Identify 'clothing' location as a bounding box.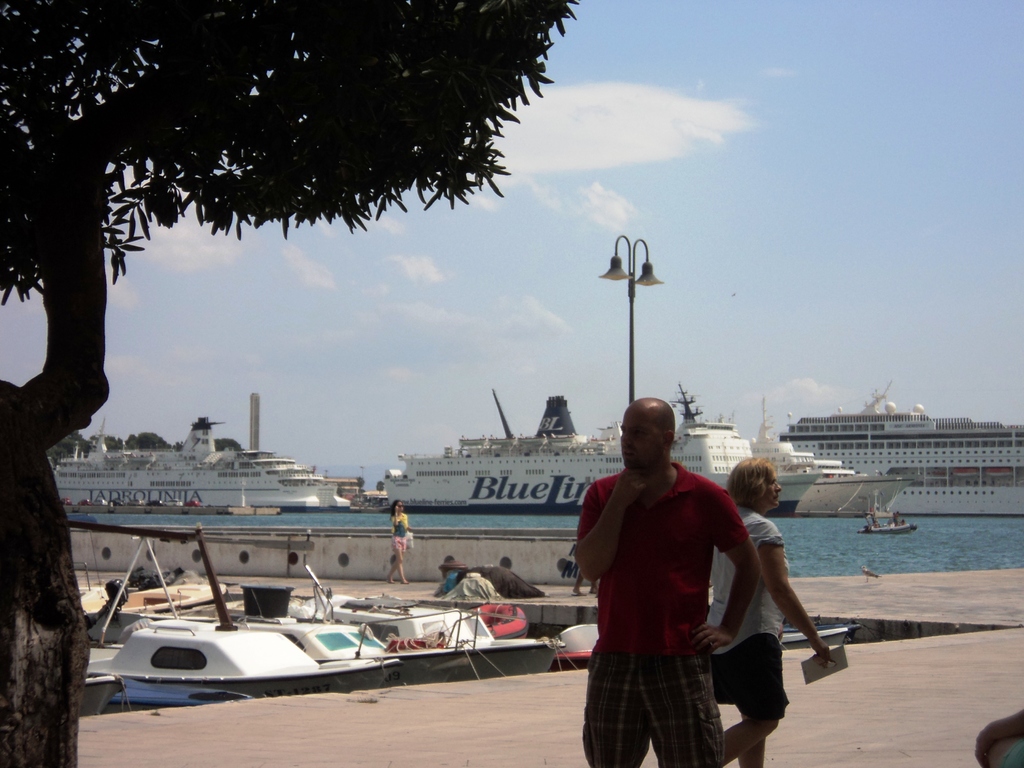
390, 516, 408, 553.
